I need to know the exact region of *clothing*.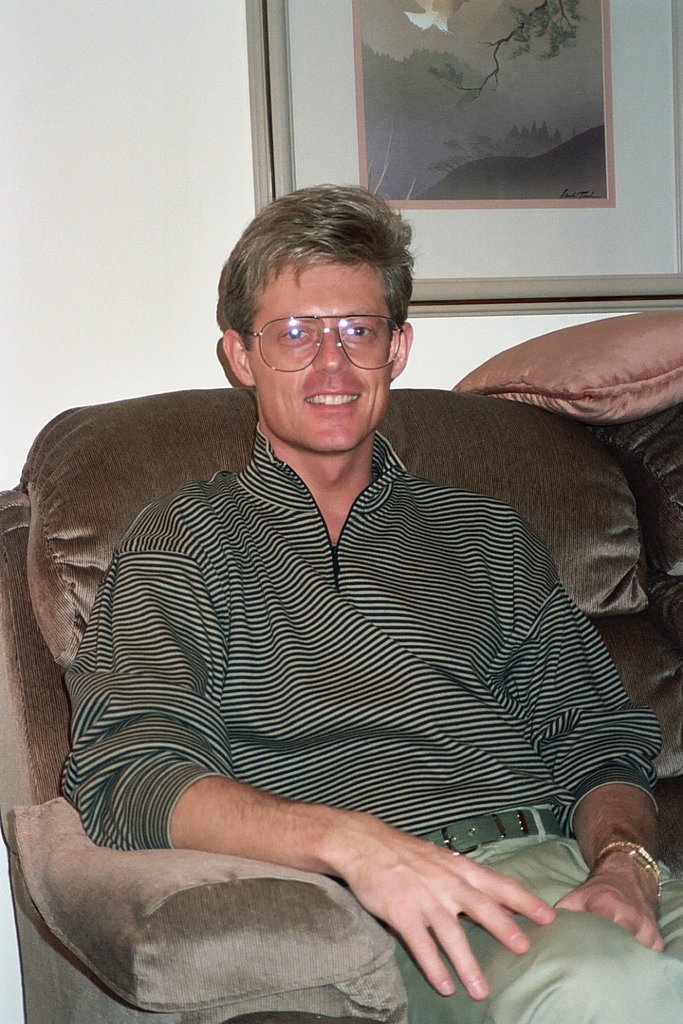
Region: {"x1": 32, "y1": 326, "x2": 666, "y2": 980}.
